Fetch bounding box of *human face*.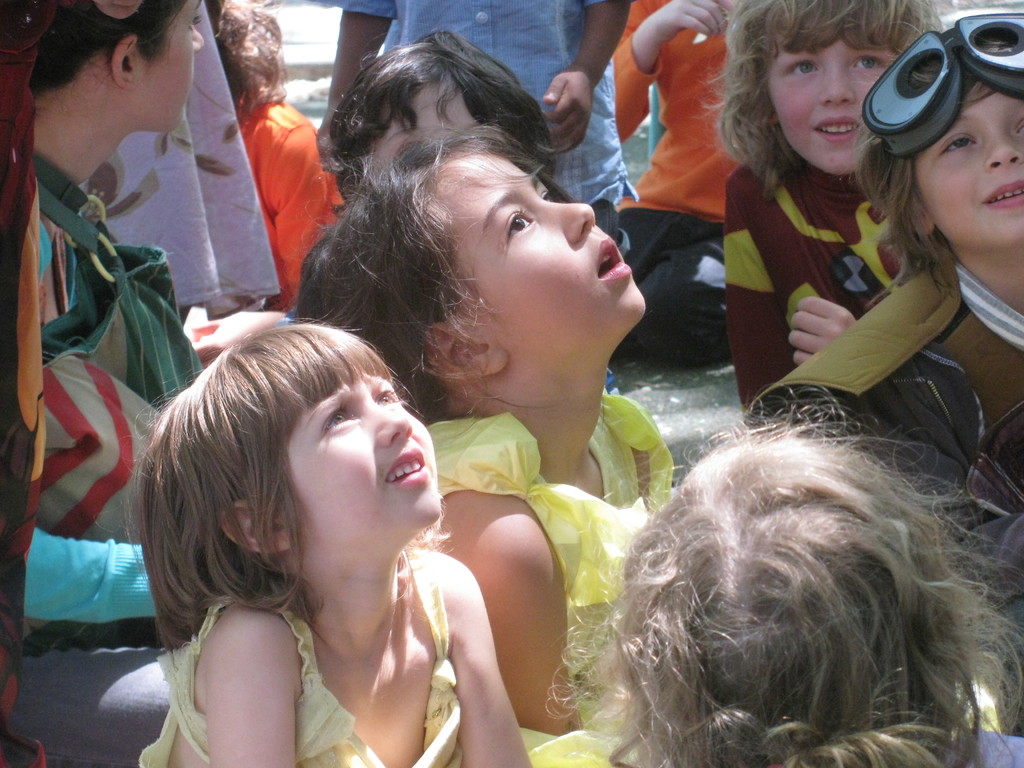
Bbox: box(349, 74, 492, 180).
